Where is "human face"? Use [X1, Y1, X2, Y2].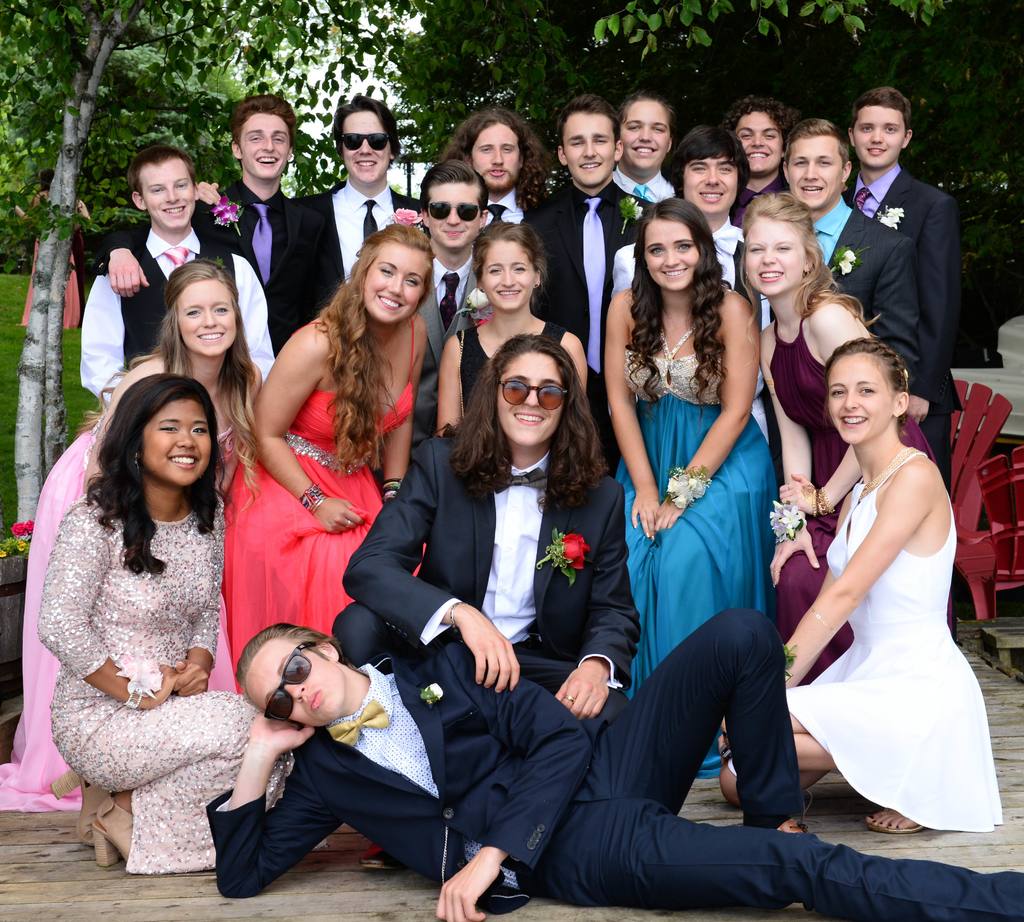
[786, 133, 842, 204].
